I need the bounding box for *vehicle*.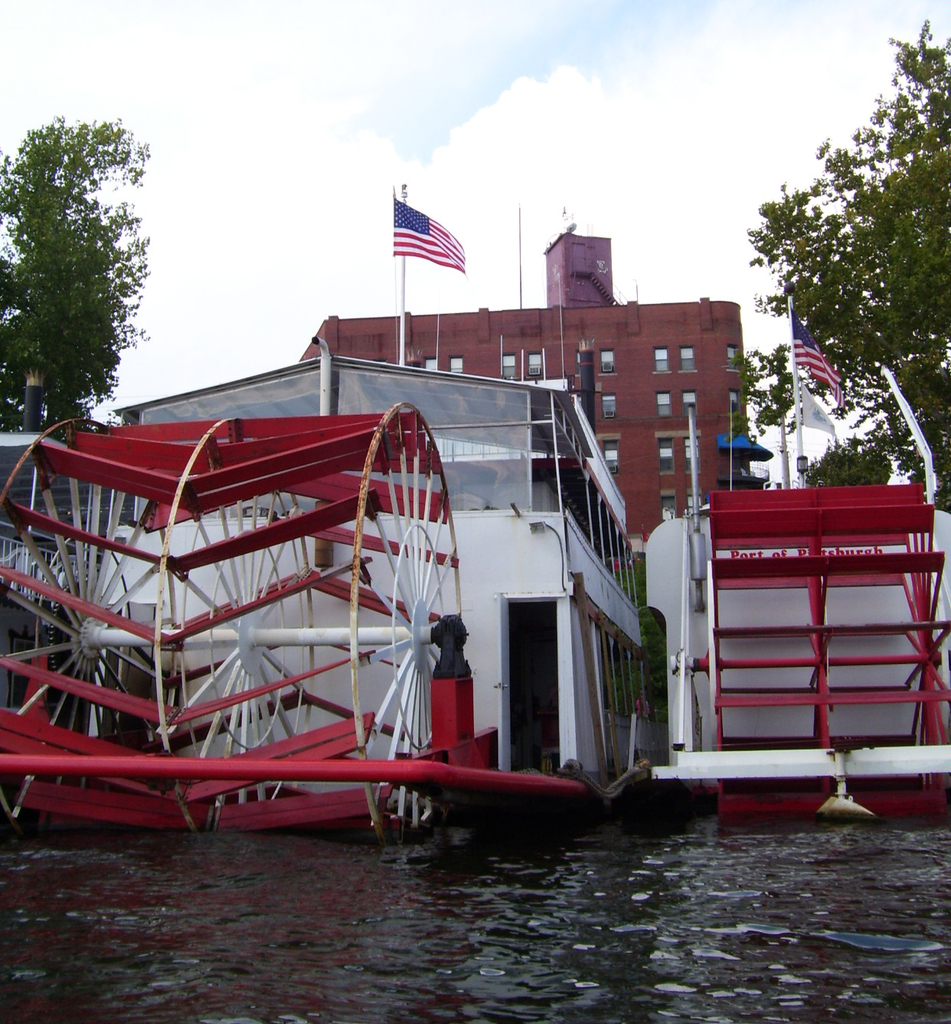
Here it is: rect(0, 333, 664, 850).
